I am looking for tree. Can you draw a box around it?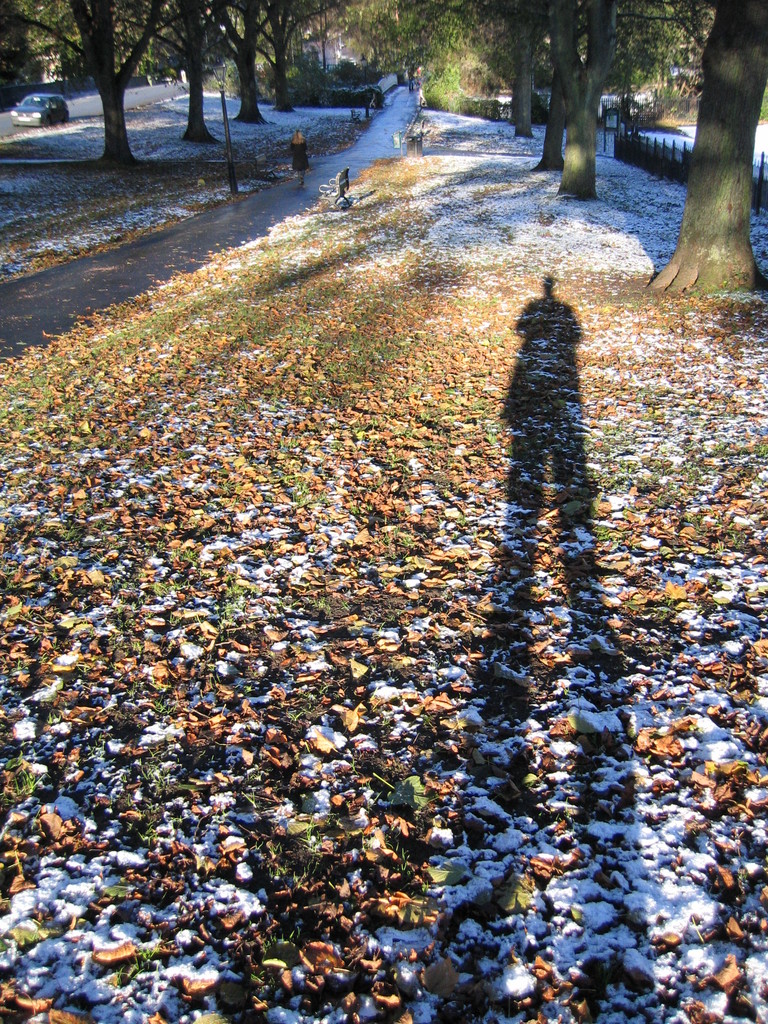
Sure, the bounding box is 363/4/451/109.
